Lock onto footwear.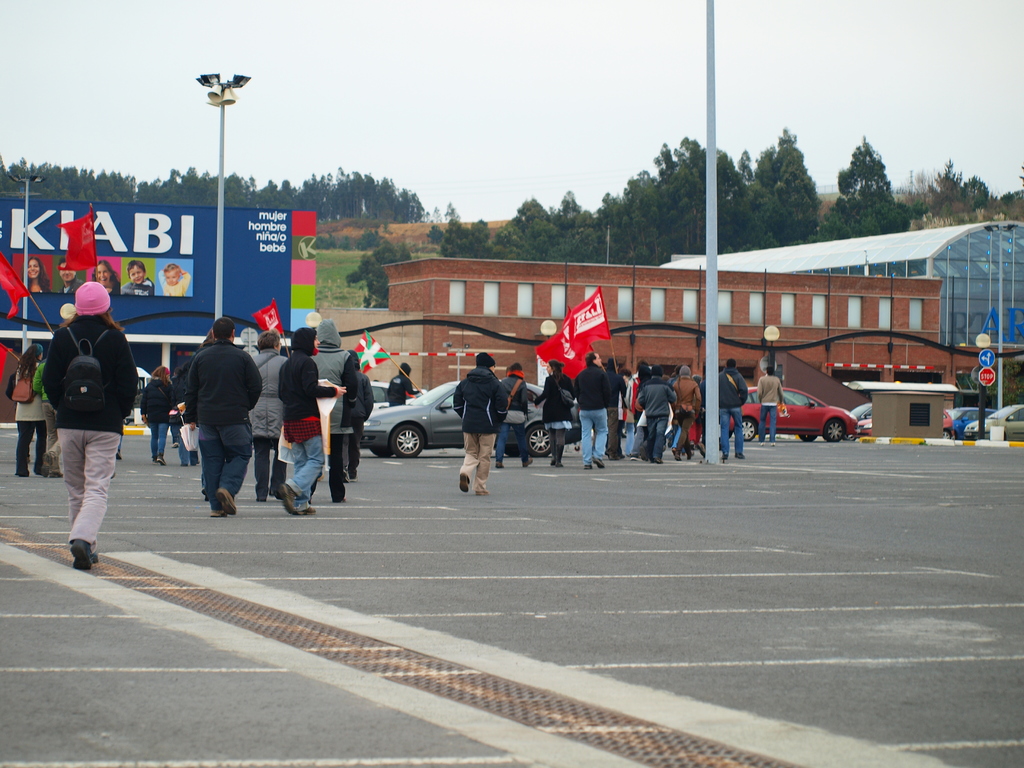
Locked: <box>650,458,664,462</box>.
